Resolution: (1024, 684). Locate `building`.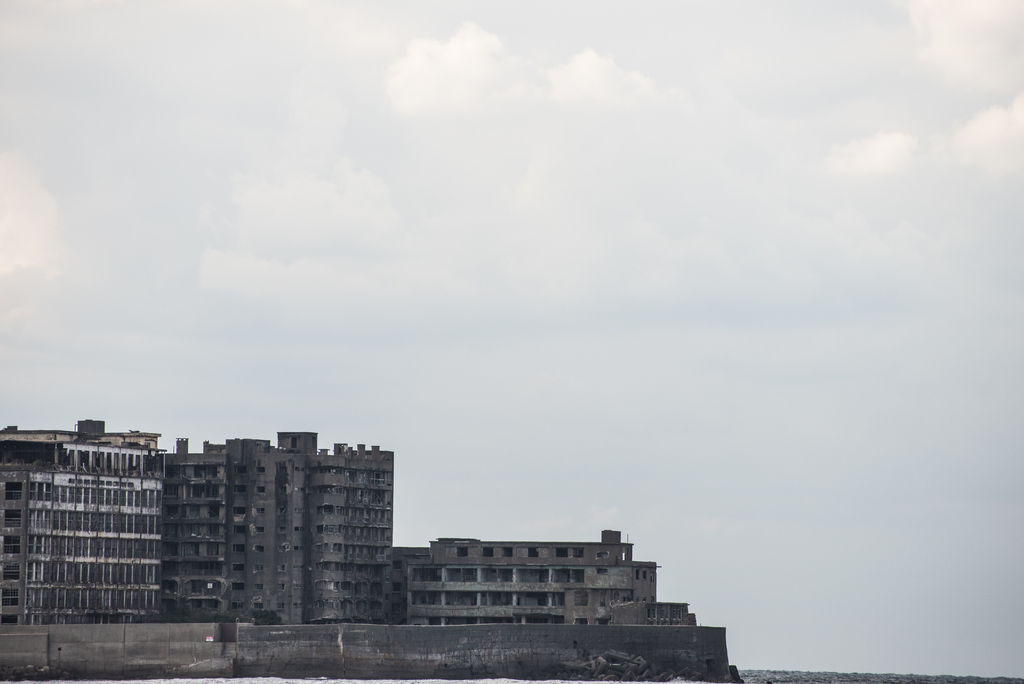
<region>609, 599, 697, 626</region>.
